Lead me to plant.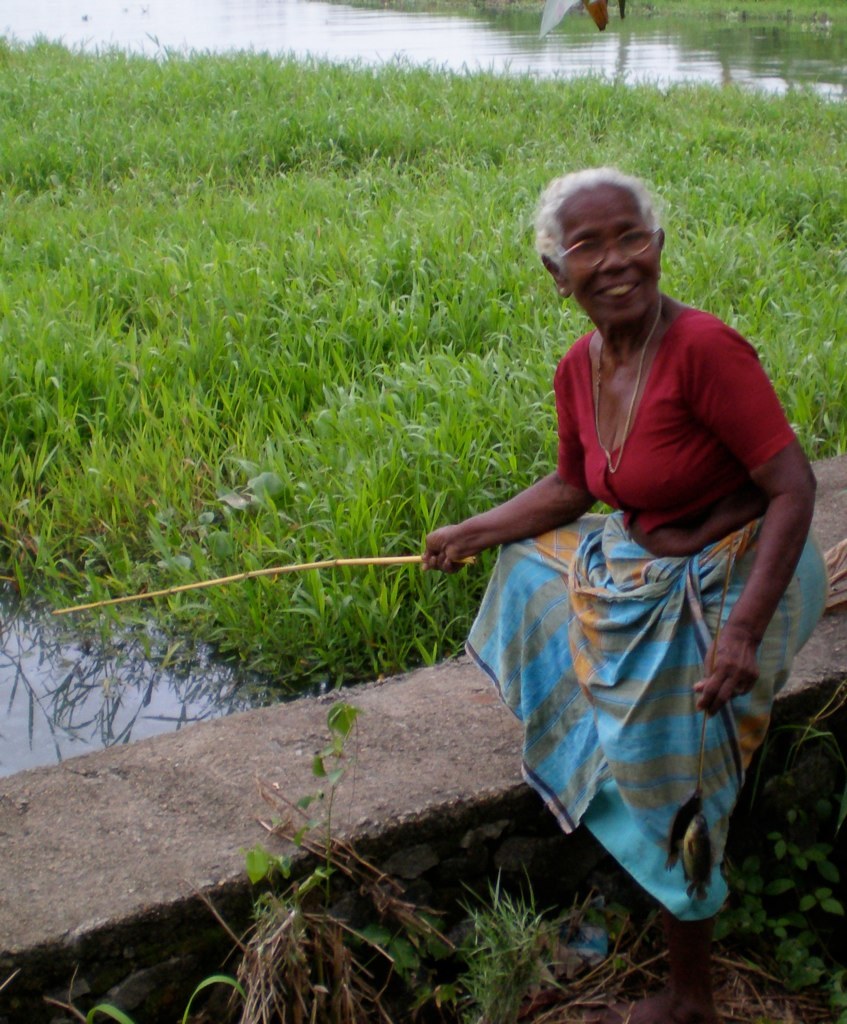
Lead to x1=242, y1=658, x2=405, y2=1022.
